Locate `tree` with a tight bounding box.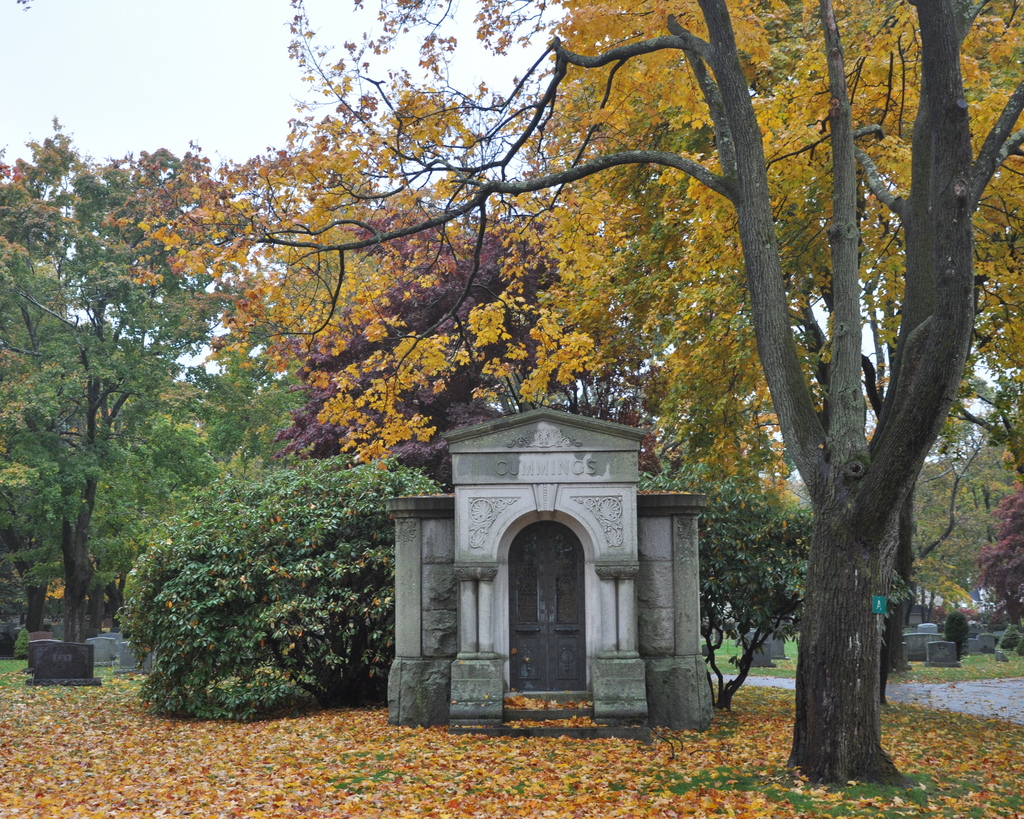
bbox(128, 0, 1016, 704).
